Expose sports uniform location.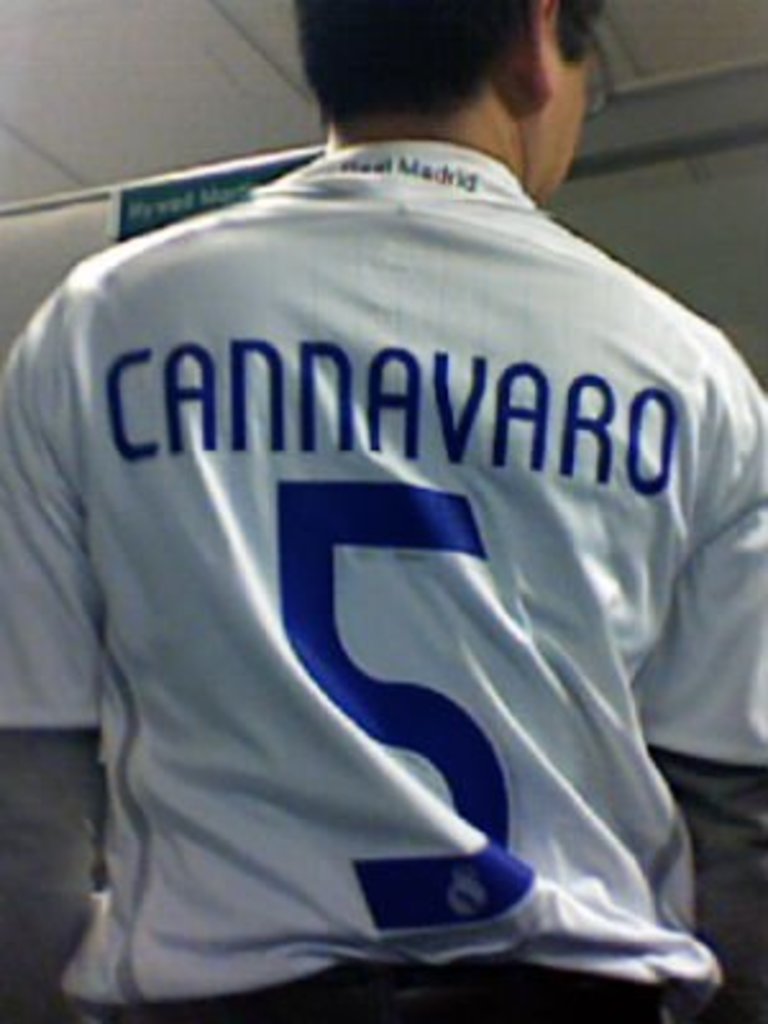
Exposed at 0 61 767 1023.
